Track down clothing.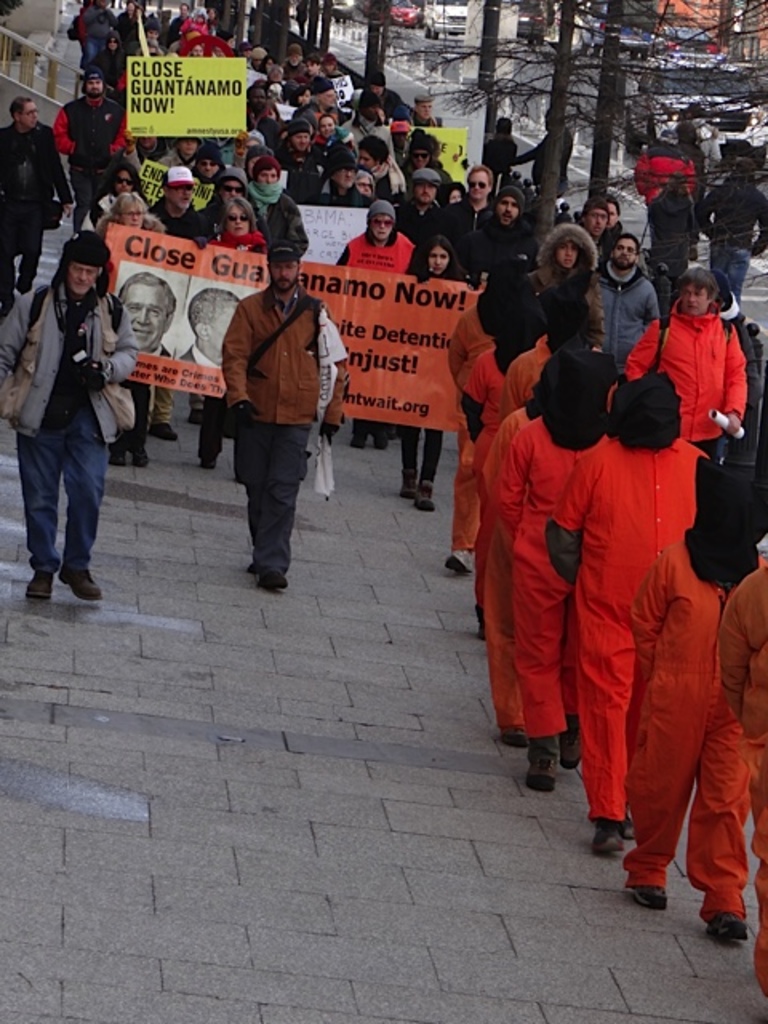
Tracked to (550,424,723,802).
